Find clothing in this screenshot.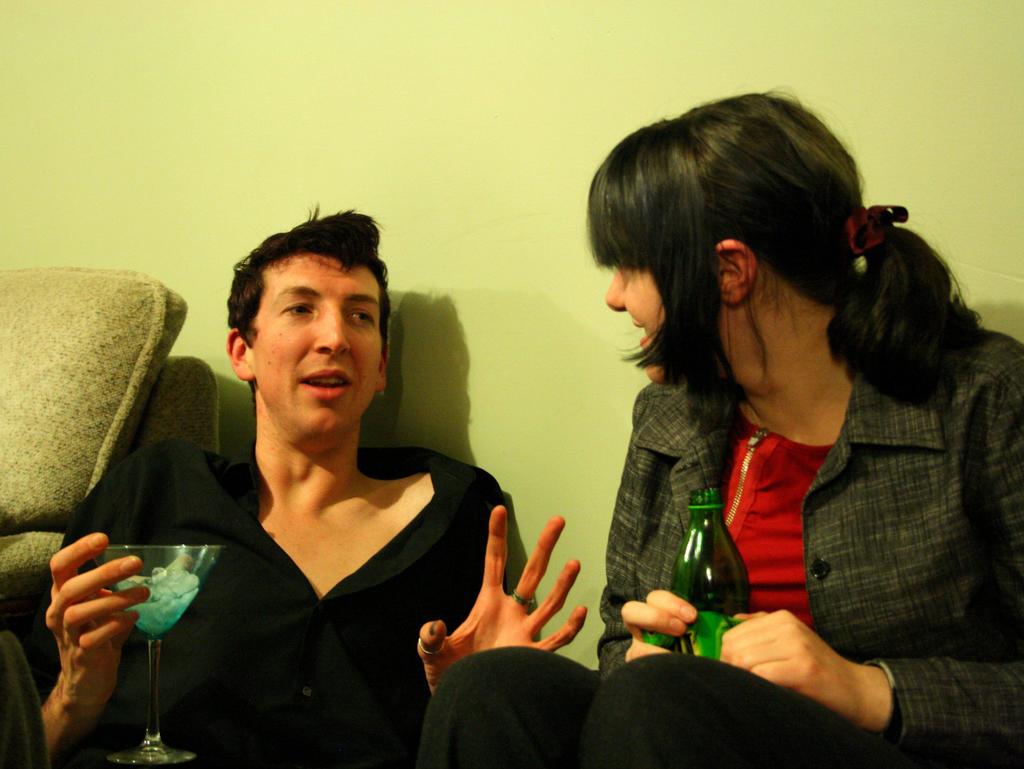
The bounding box for clothing is select_region(27, 448, 506, 762).
